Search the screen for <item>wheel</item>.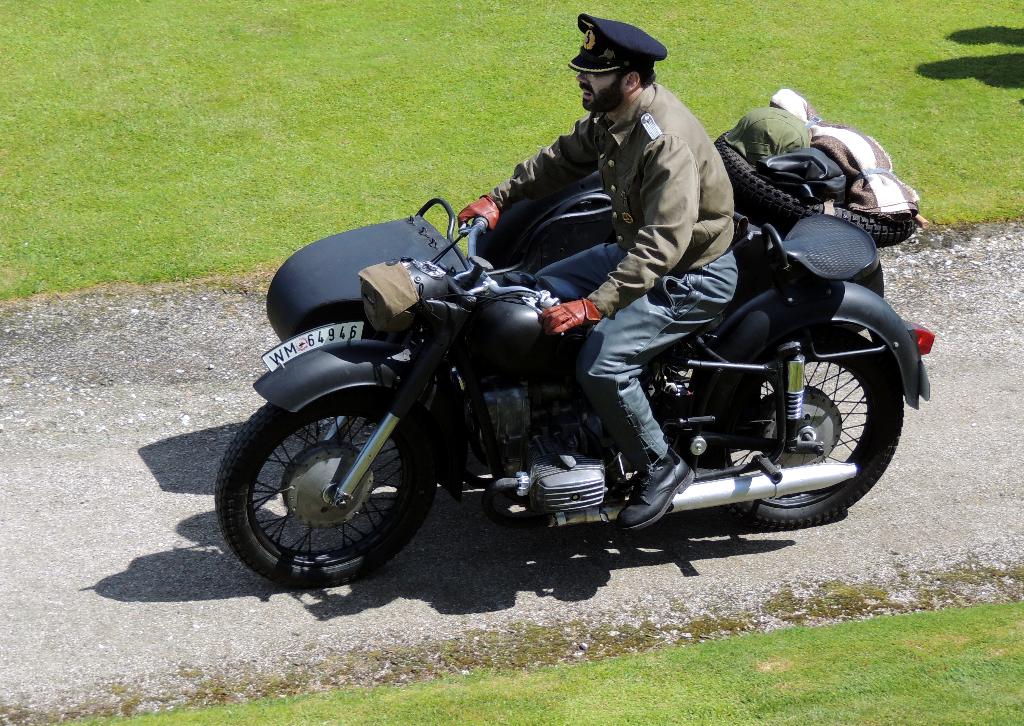
Found at x1=701, y1=329, x2=909, y2=531.
